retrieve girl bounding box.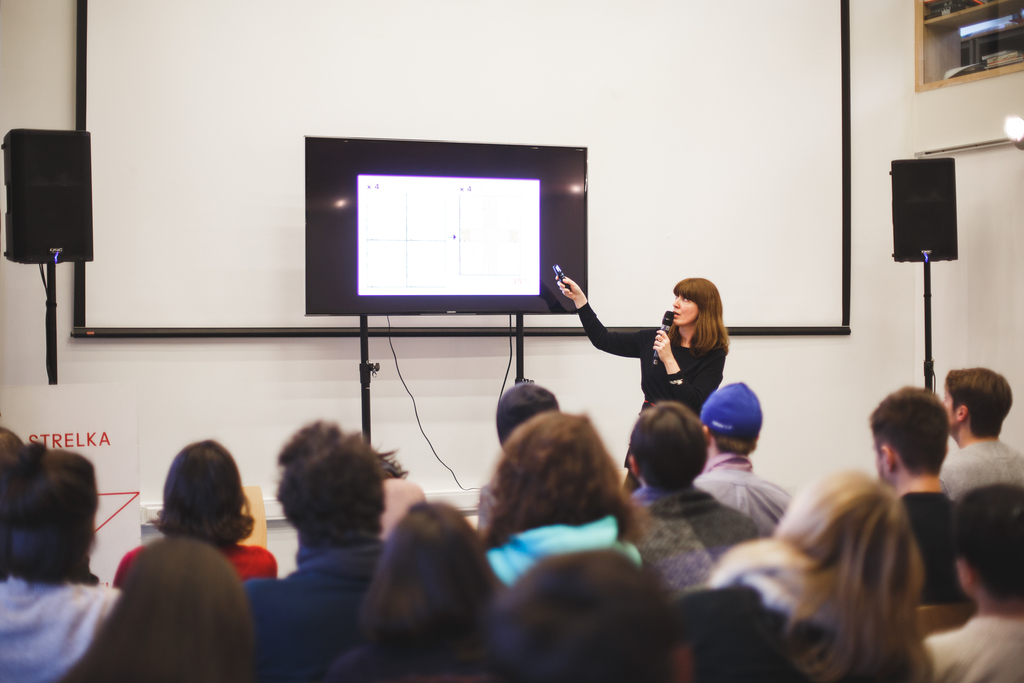
Bounding box: 719 471 928 682.
